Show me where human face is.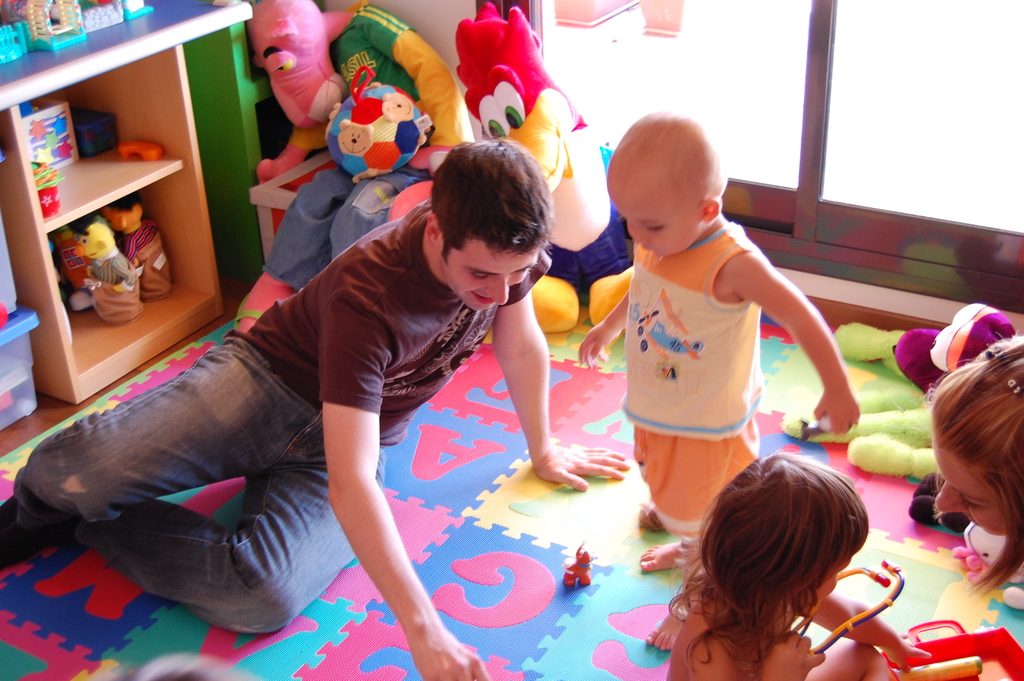
human face is at 819 552 852 602.
